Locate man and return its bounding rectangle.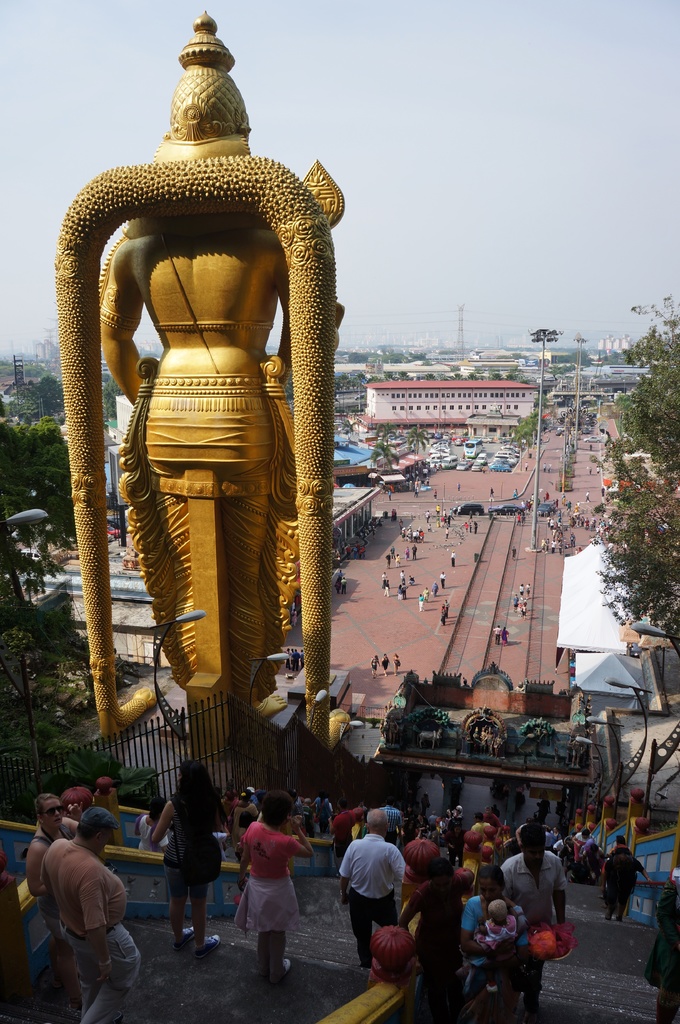
bbox=(544, 828, 555, 848).
